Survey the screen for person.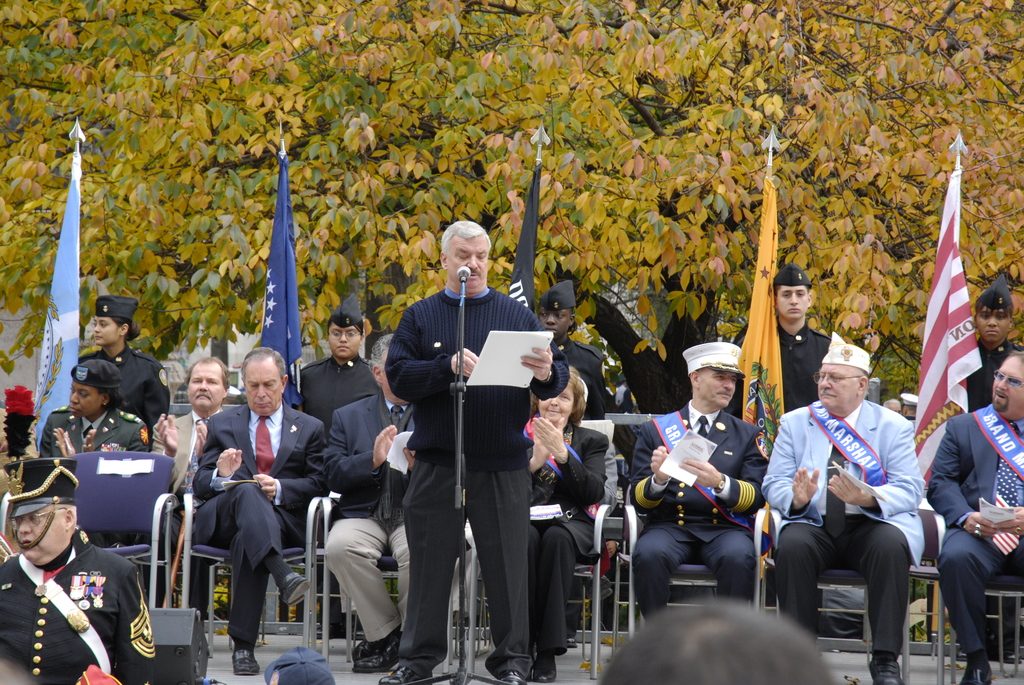
Survey found: x1=186 y1=336 x2=328 y2=677.
